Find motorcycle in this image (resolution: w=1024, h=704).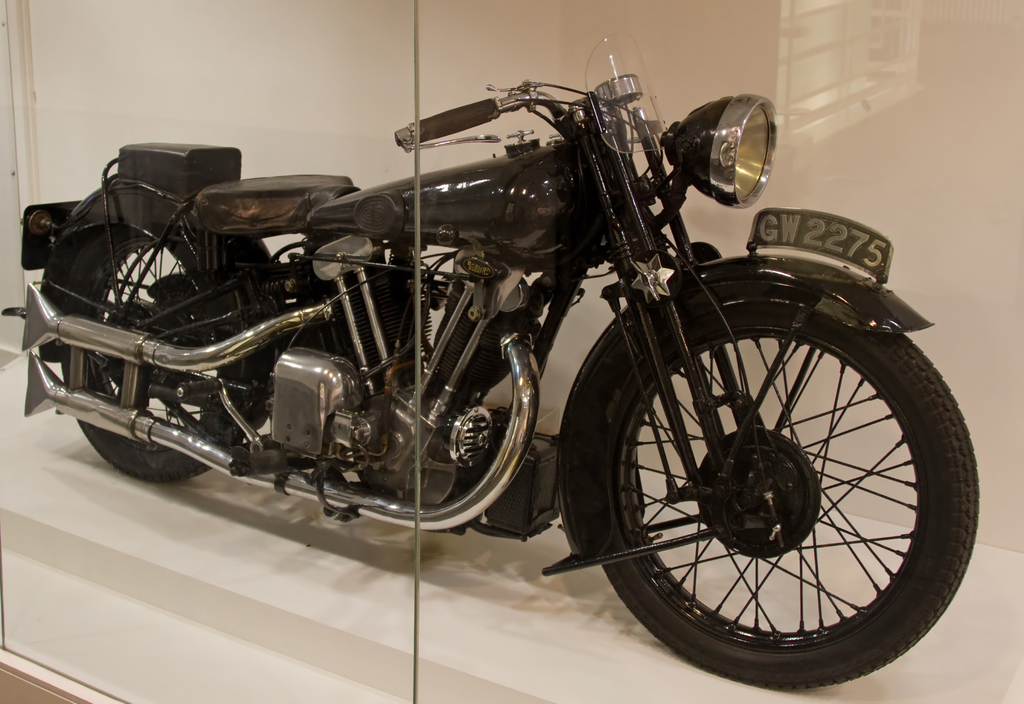
{"left": 0, "top": 16, "right": 976, "bottom": 677}.
